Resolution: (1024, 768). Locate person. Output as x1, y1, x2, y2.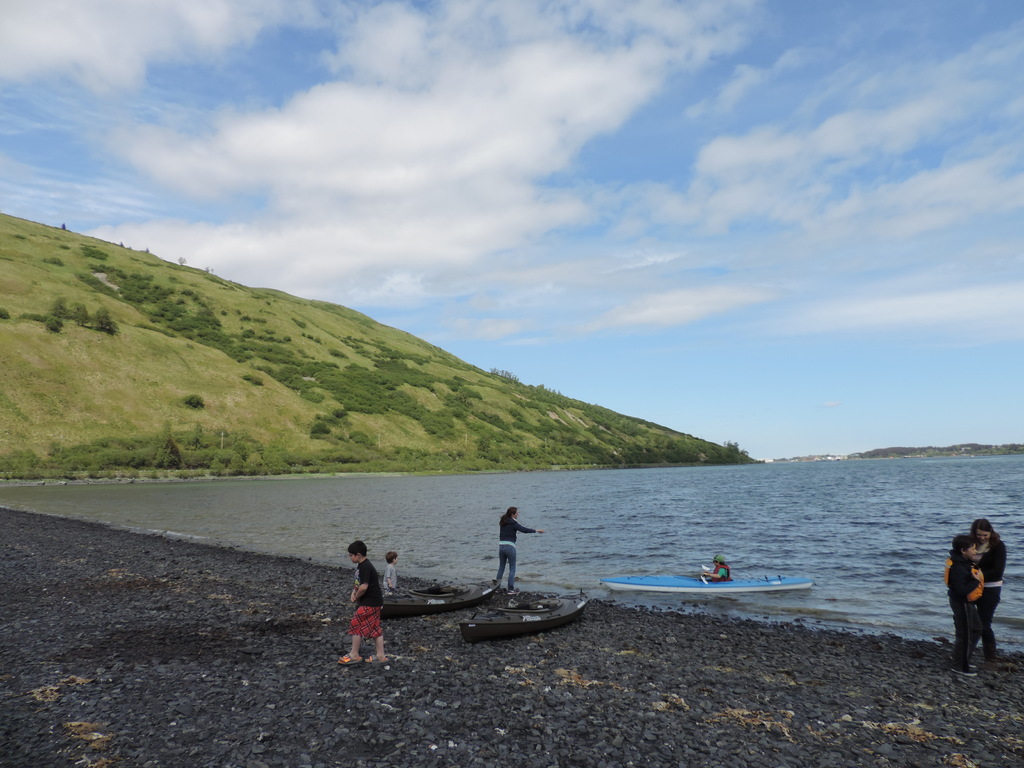
695, 557, 731, 583.
